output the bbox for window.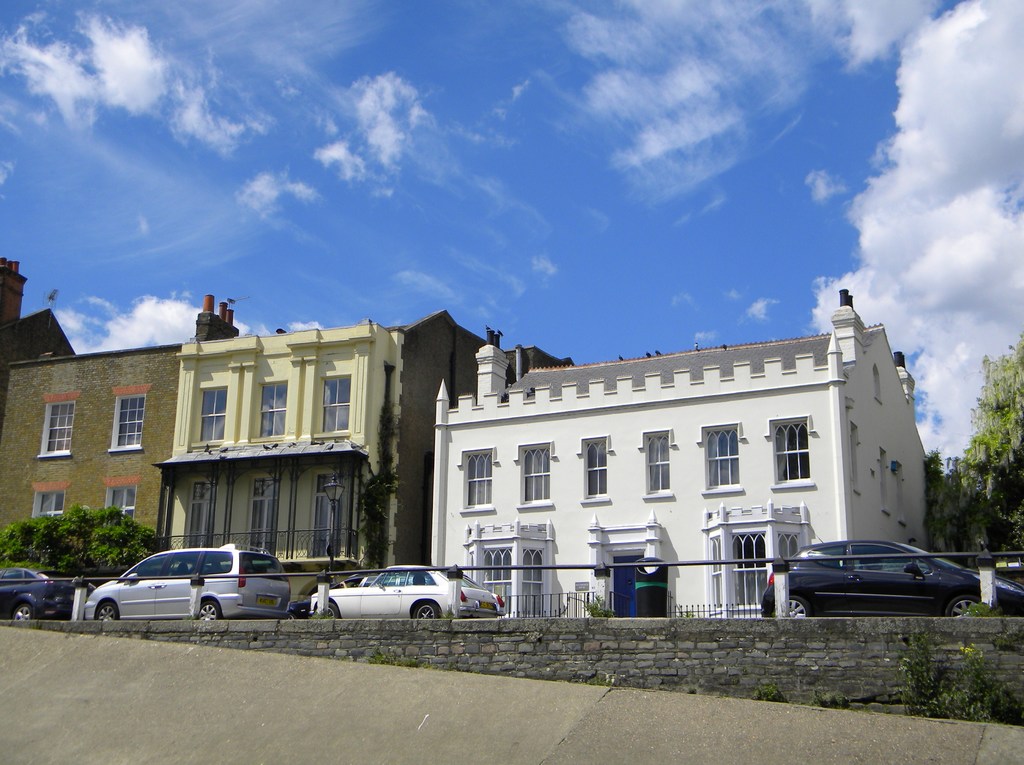
(511, 547, 543, 622).
